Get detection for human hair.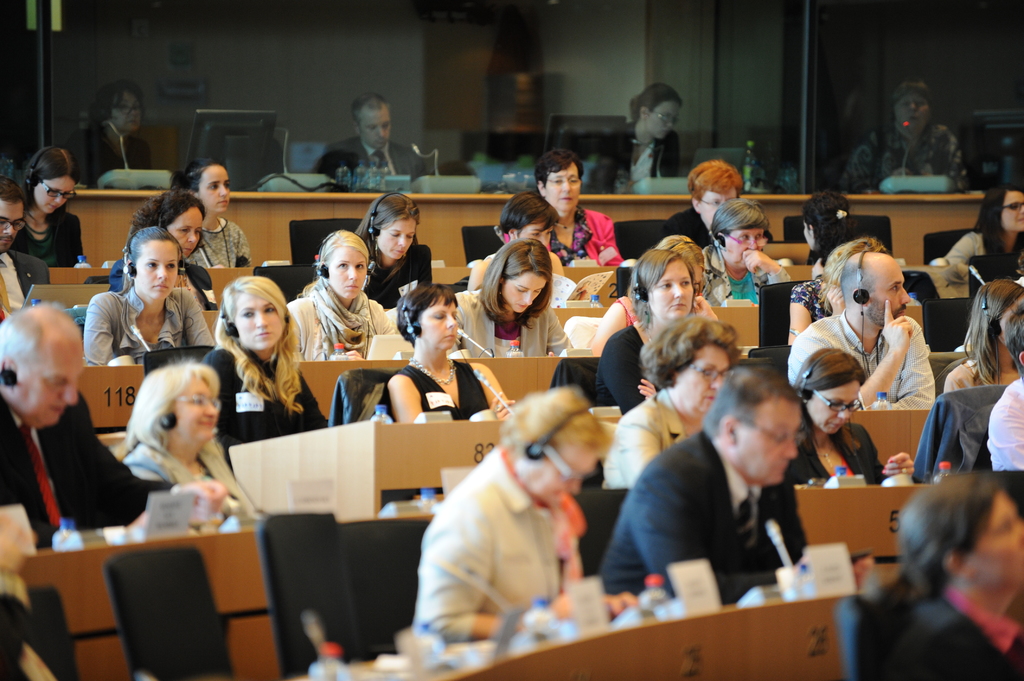
Detection: 698:362:803:425.
